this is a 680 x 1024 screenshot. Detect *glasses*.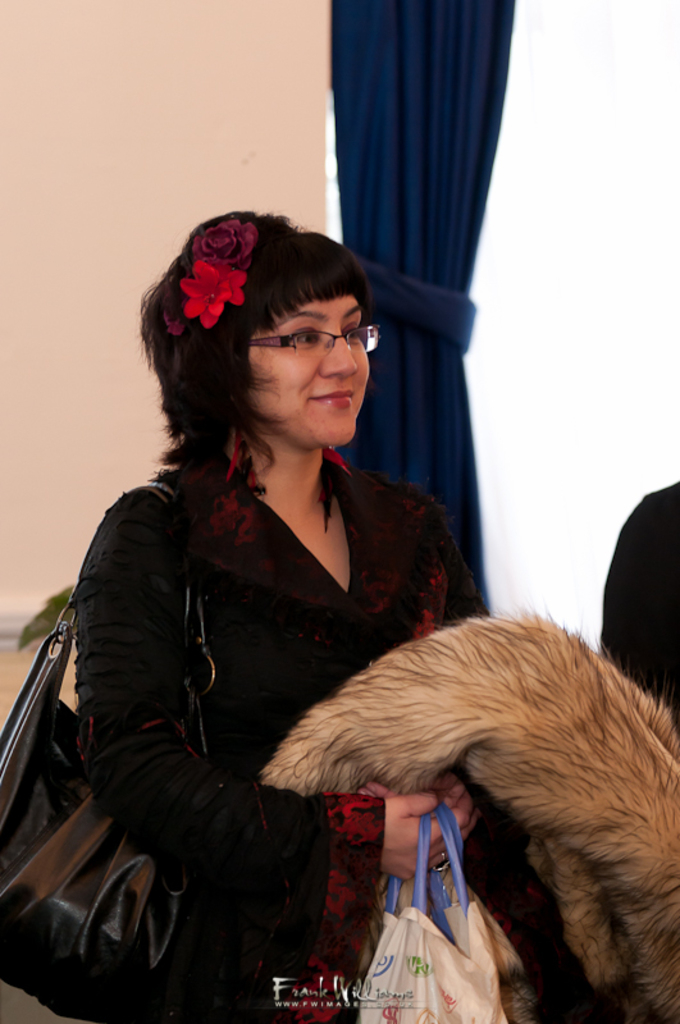
box=[243, 325, 378, 355].
